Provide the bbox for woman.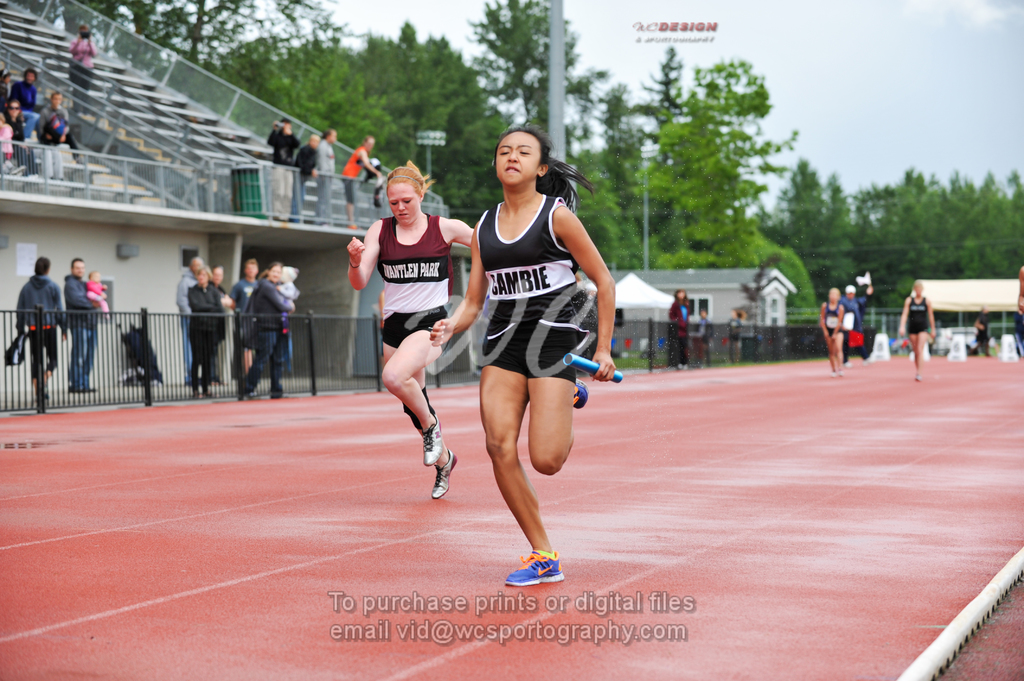
select_region(180, 262, 221, 398).
